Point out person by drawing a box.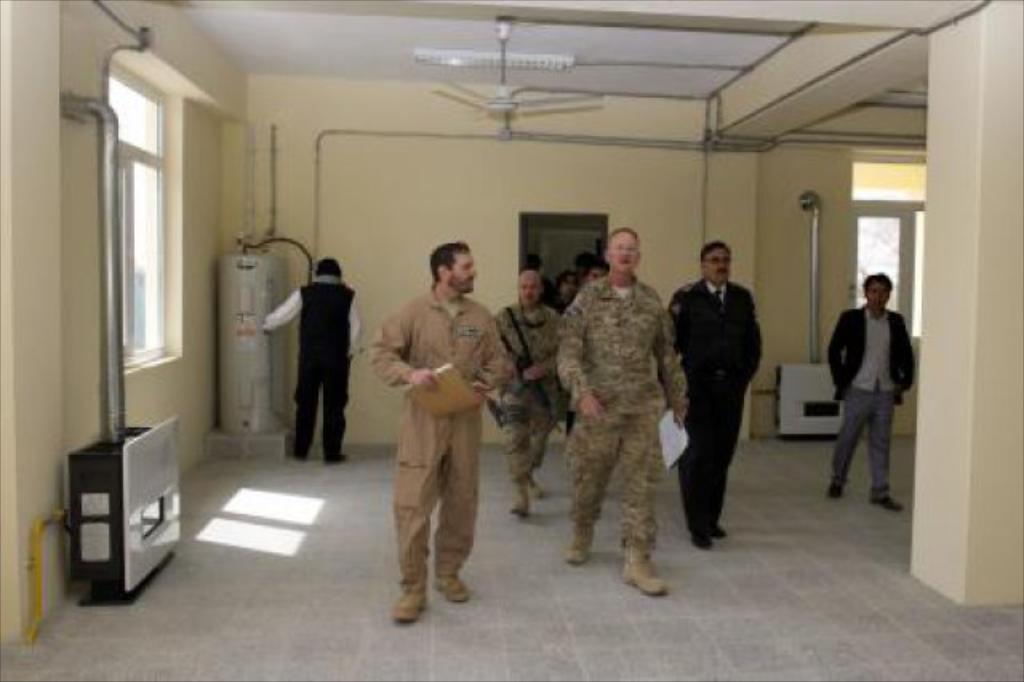
crop(266, 255, 363, 464).
